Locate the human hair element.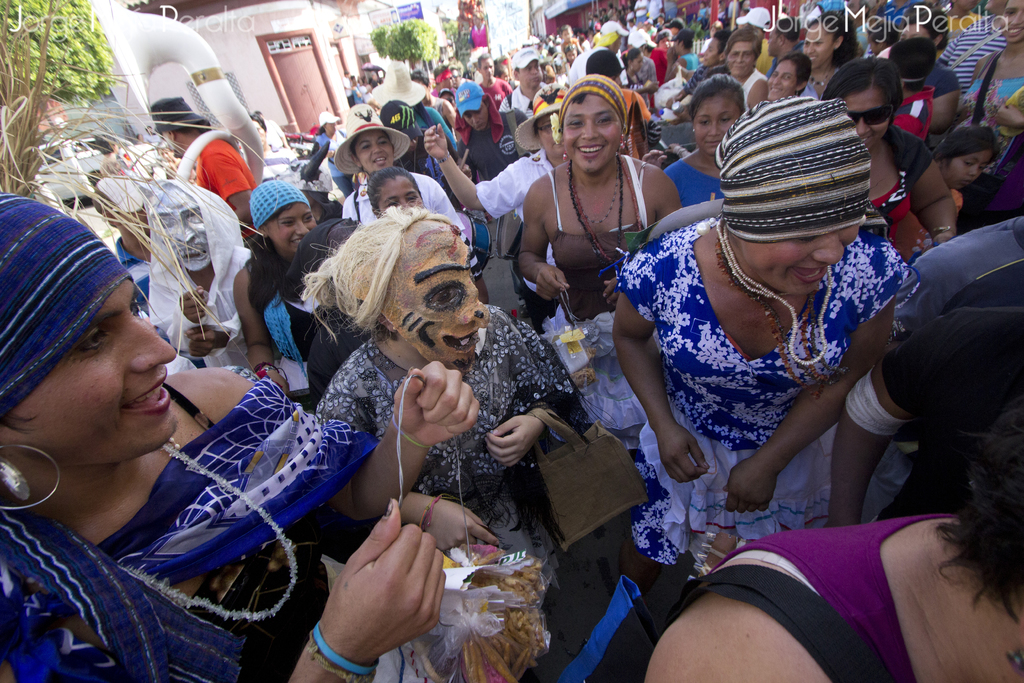
Element bbox: [left=572, top=88, right=593, bottom=104].
